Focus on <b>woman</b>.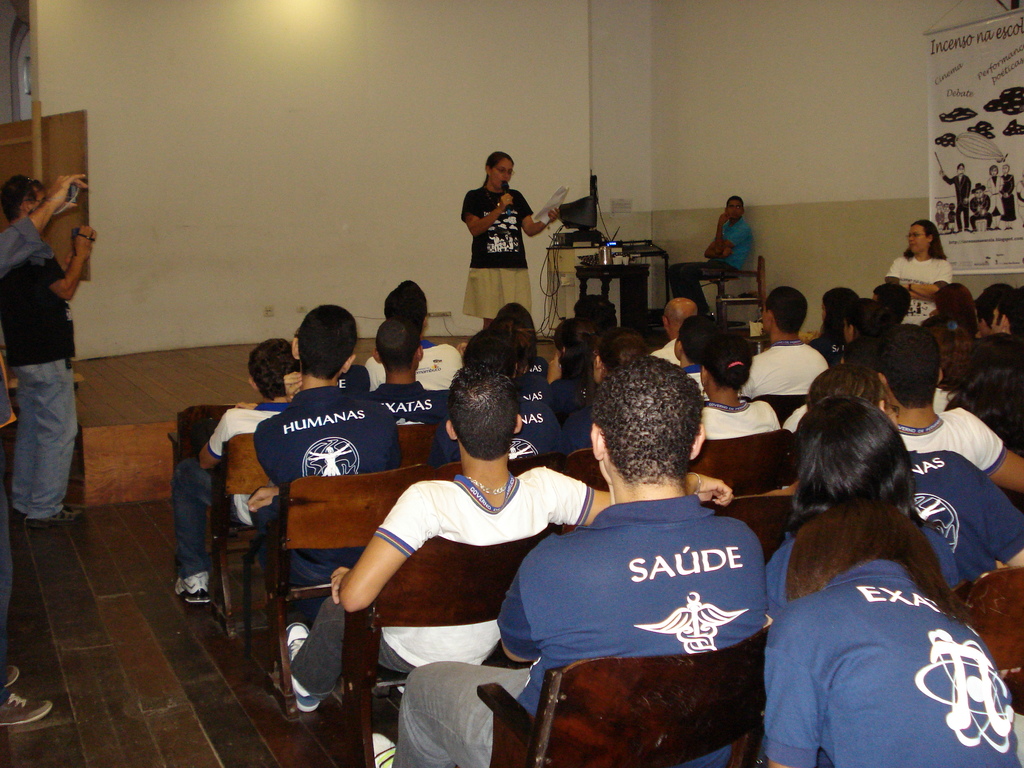
Focused at x1=998, y1=163, x2=1019, y2=225.
